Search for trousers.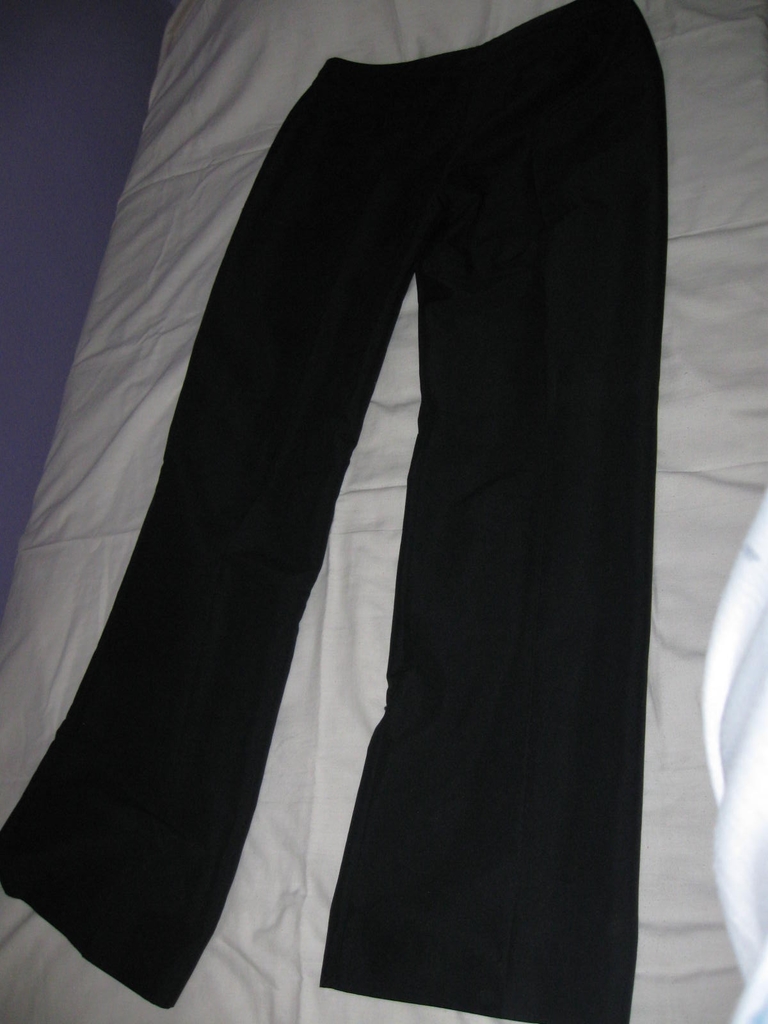
Found at box=[98, 70, 680, 1011].
